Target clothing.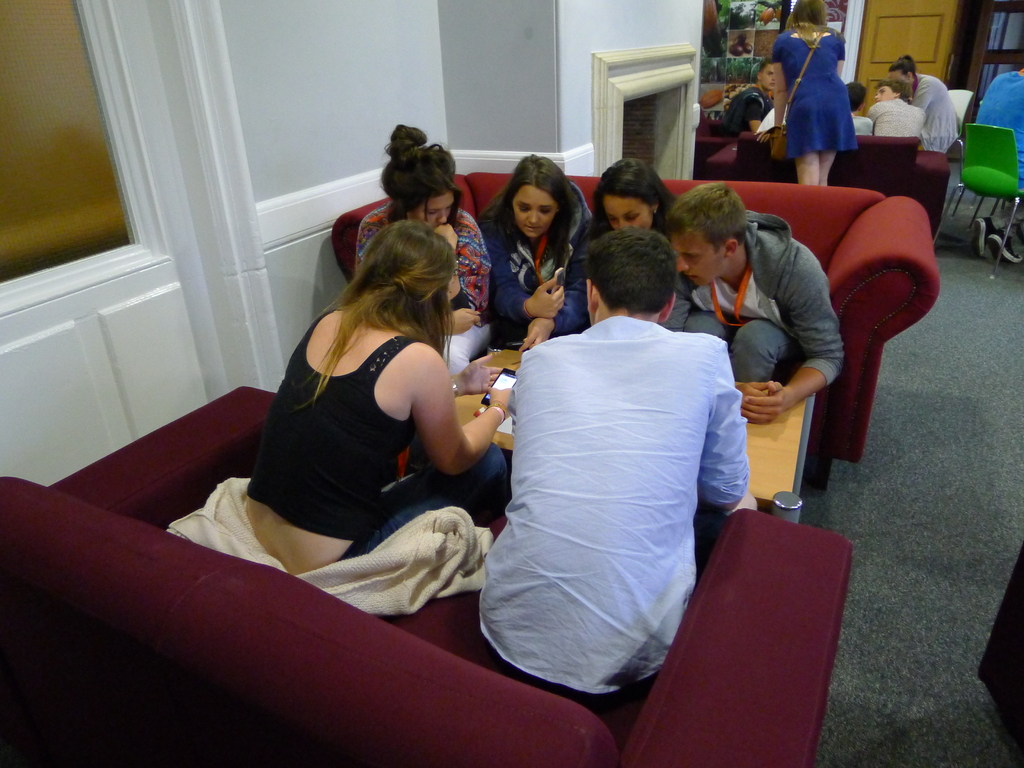
Target region: crop(352, 201, 491, 320).
